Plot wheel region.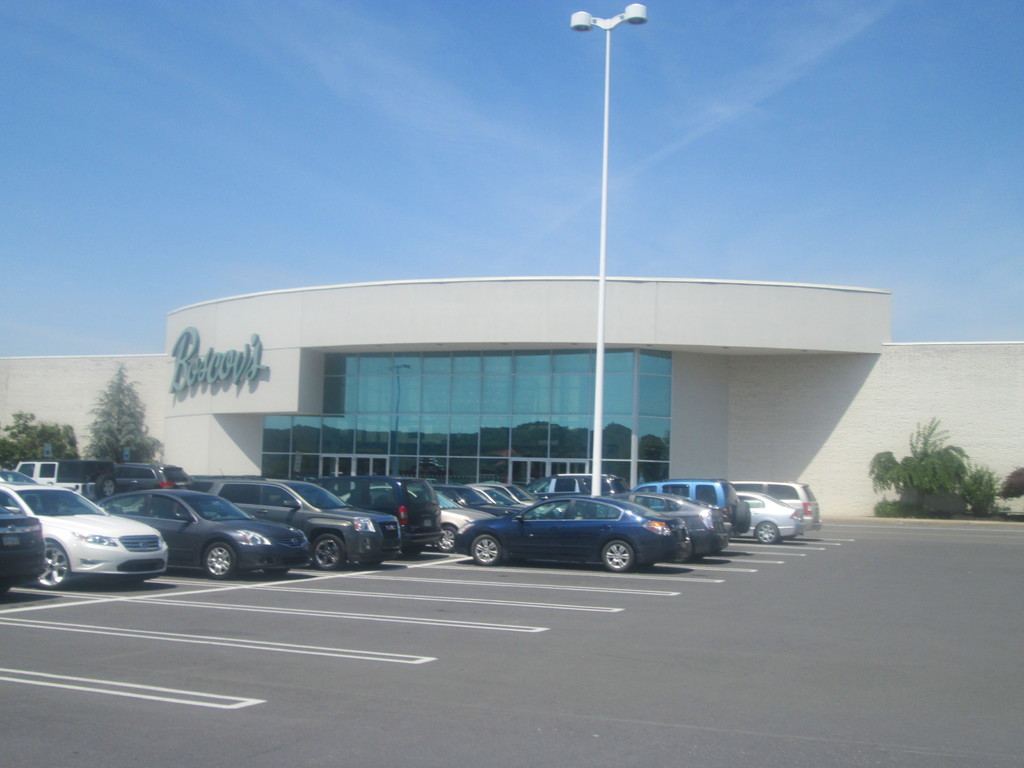
Plotted at [left=33, top=544, right=69, bottom=589].
